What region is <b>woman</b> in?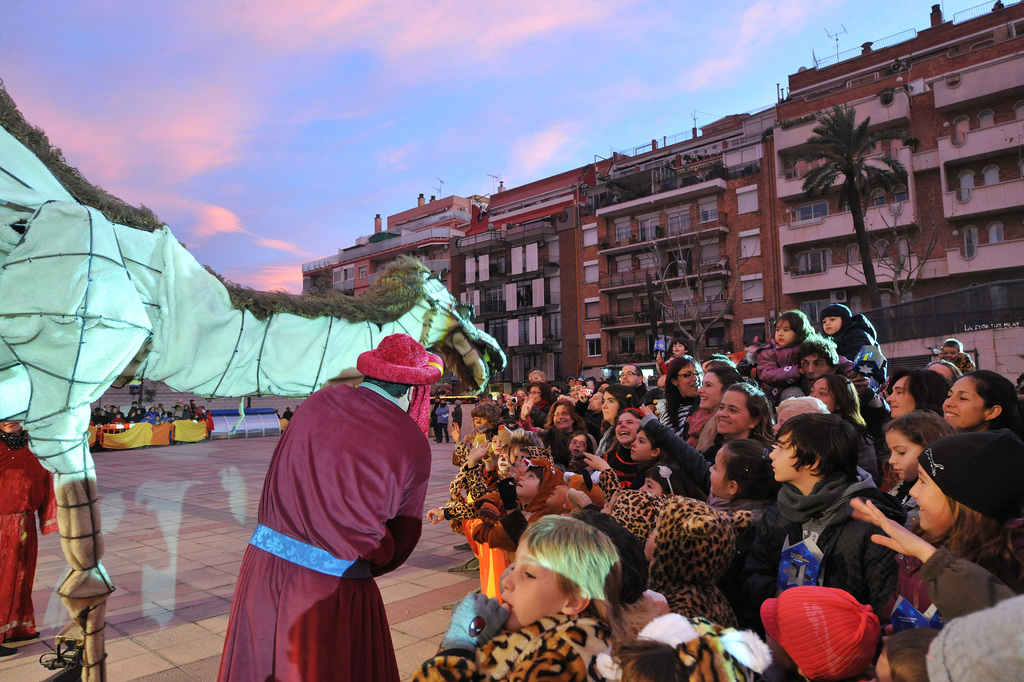
select_region(589, 383, 641, 460).
